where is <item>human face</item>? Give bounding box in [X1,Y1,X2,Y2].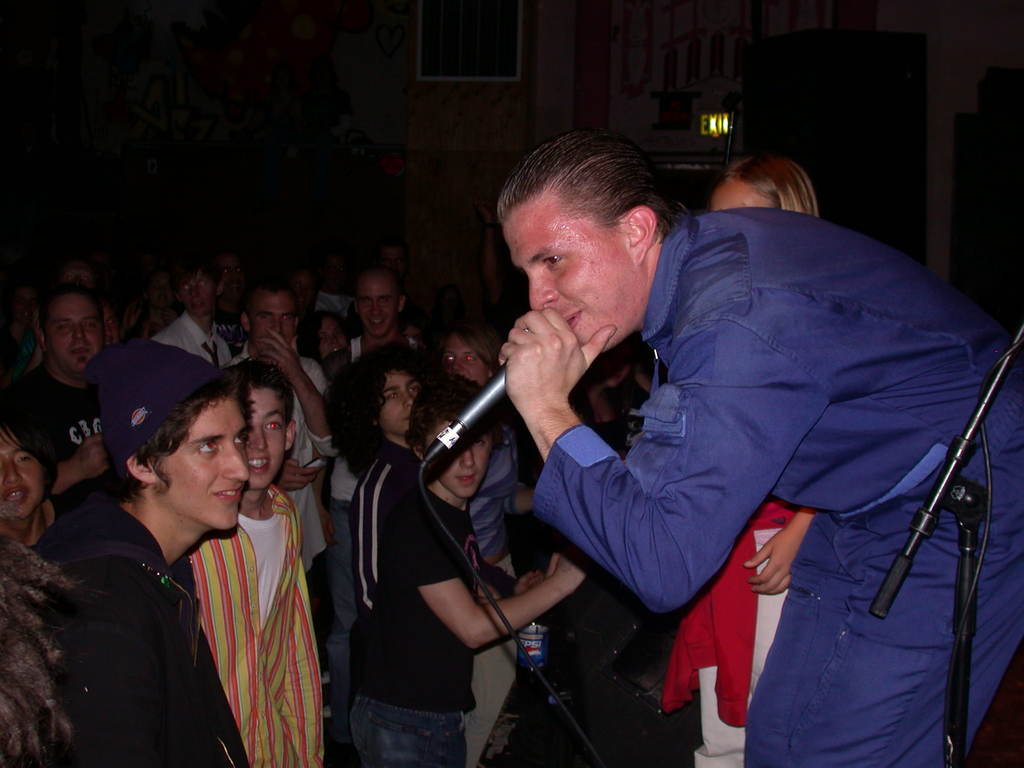
[320,318,346,358].
